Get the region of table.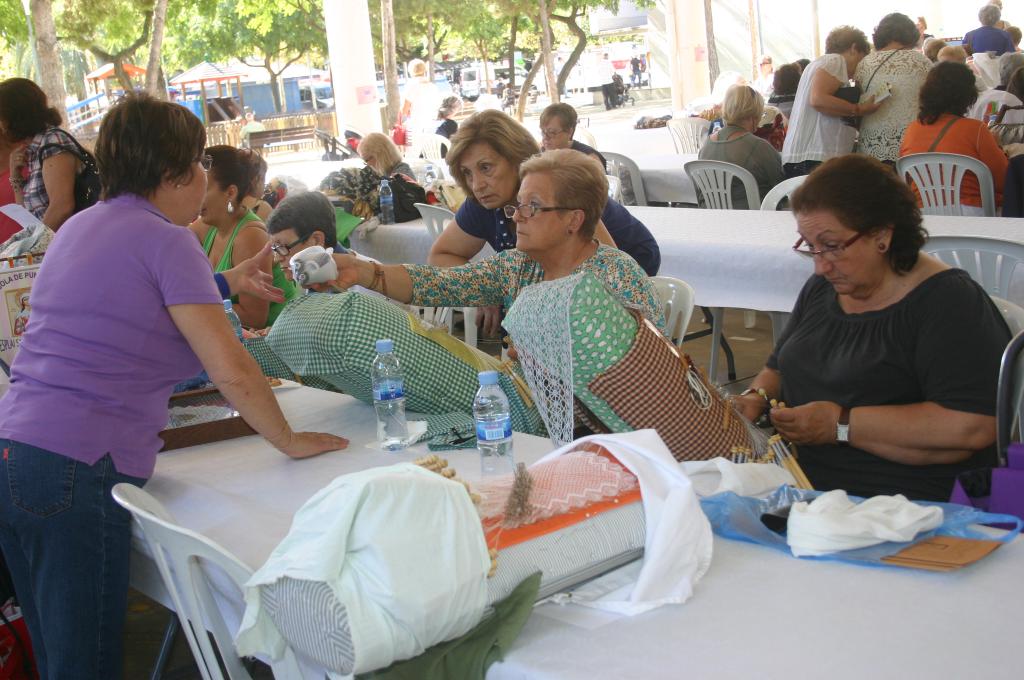
detection(636, 146, 698, 202).
